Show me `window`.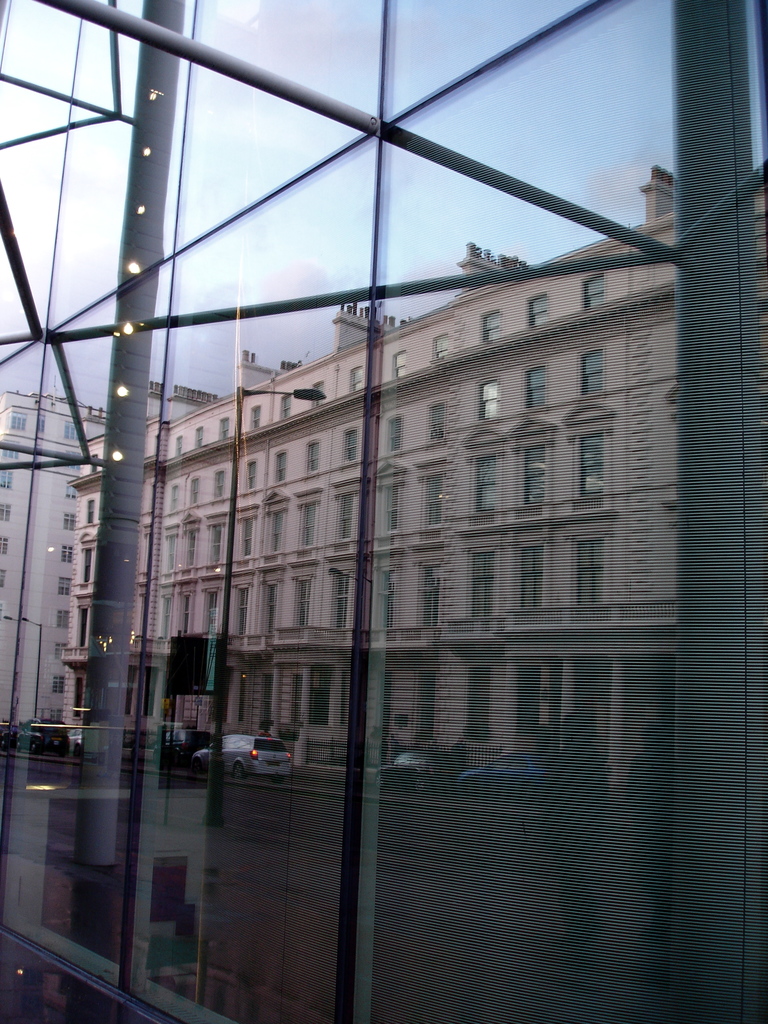
`window` is here: box(578, 433, 603, 499).
